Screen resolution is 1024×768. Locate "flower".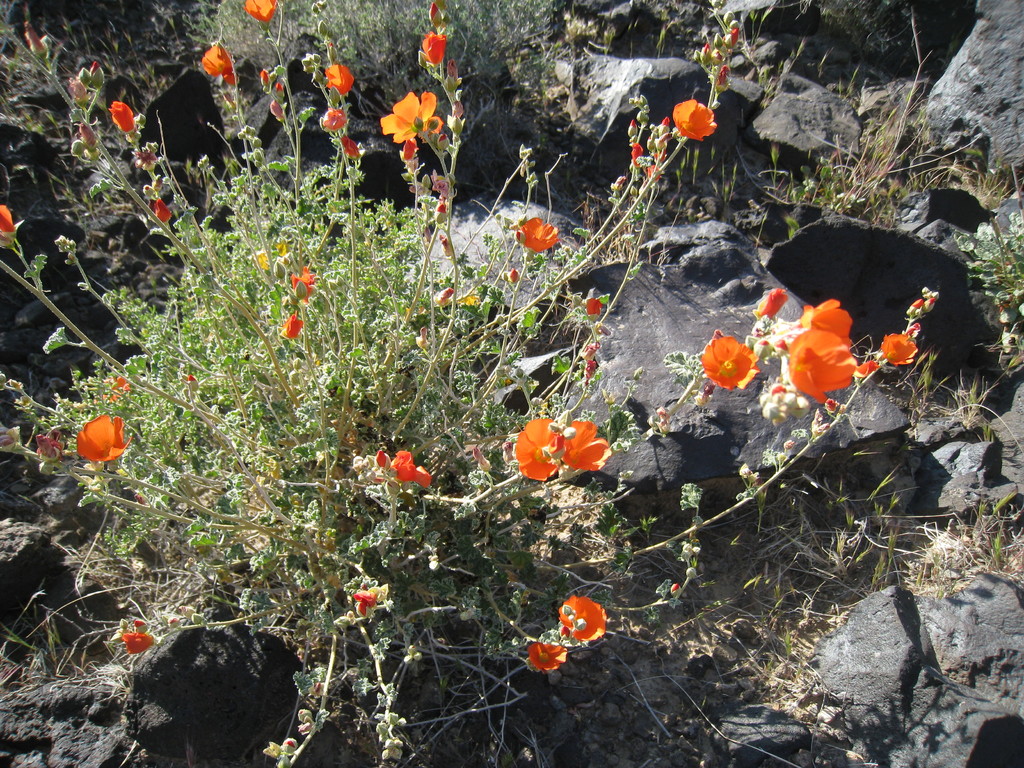
pyautogui.locateOnScreen(799, 298, 851, 333).
